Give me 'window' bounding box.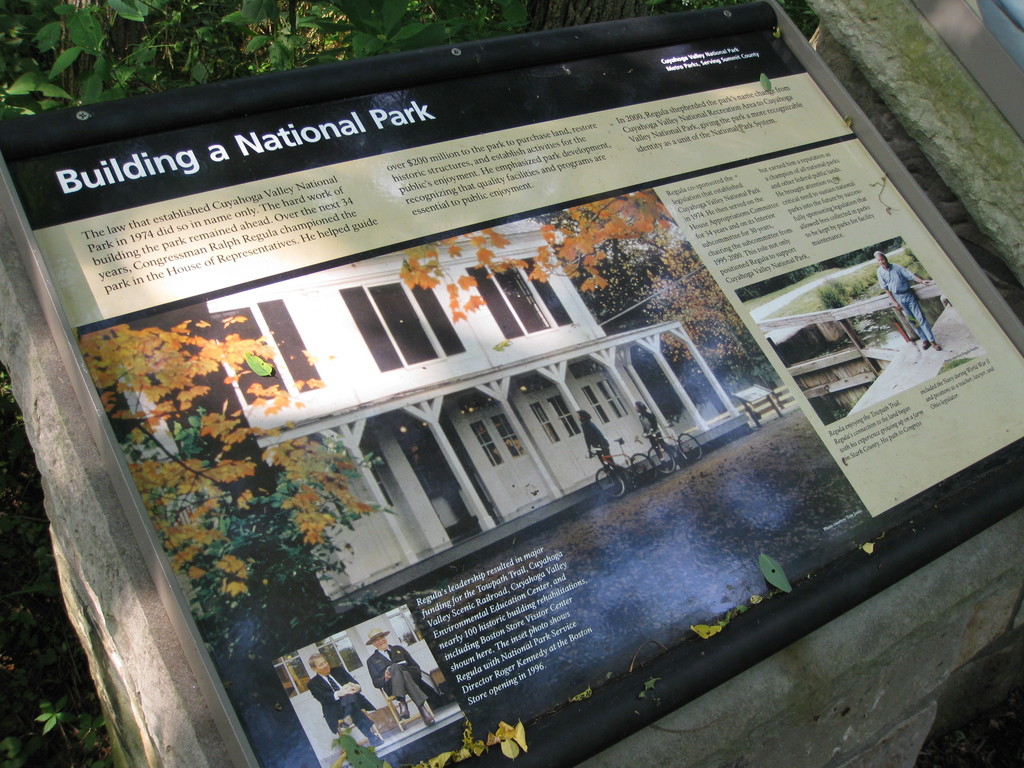
BBox(573, 383, 627, 415).
